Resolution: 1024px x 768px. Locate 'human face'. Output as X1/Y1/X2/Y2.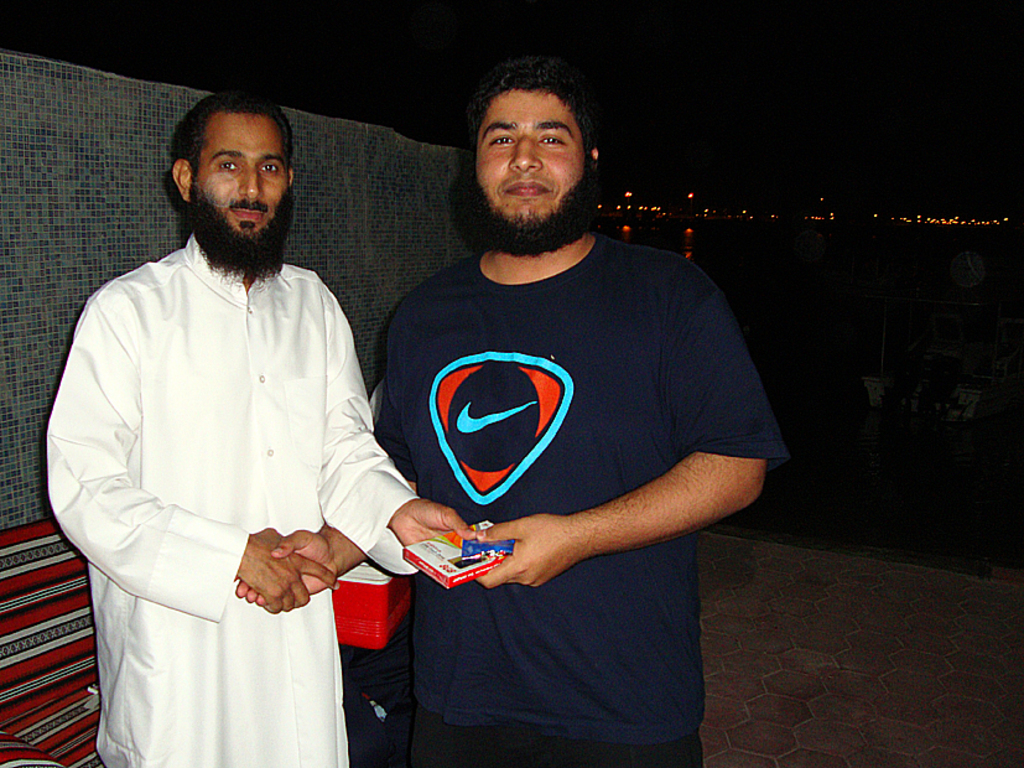
471/87/589/235.
